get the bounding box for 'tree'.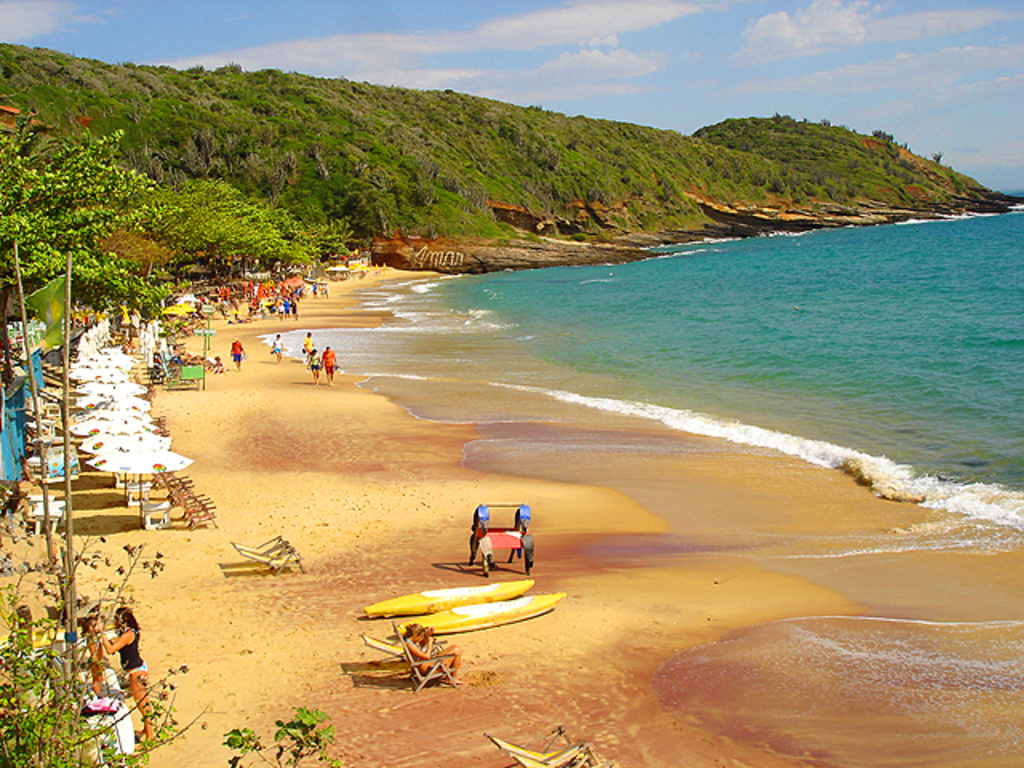
[left=10, top=93, right=178, bottom=326].
